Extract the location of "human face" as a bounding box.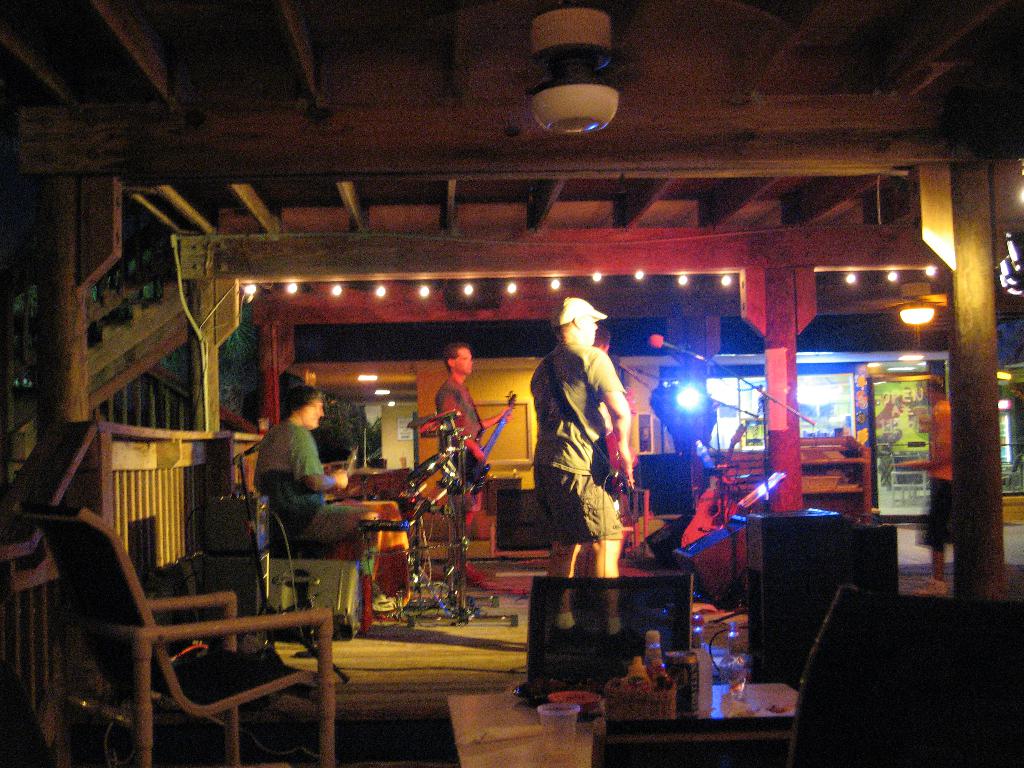
crop(454, 345, 474, 374).
